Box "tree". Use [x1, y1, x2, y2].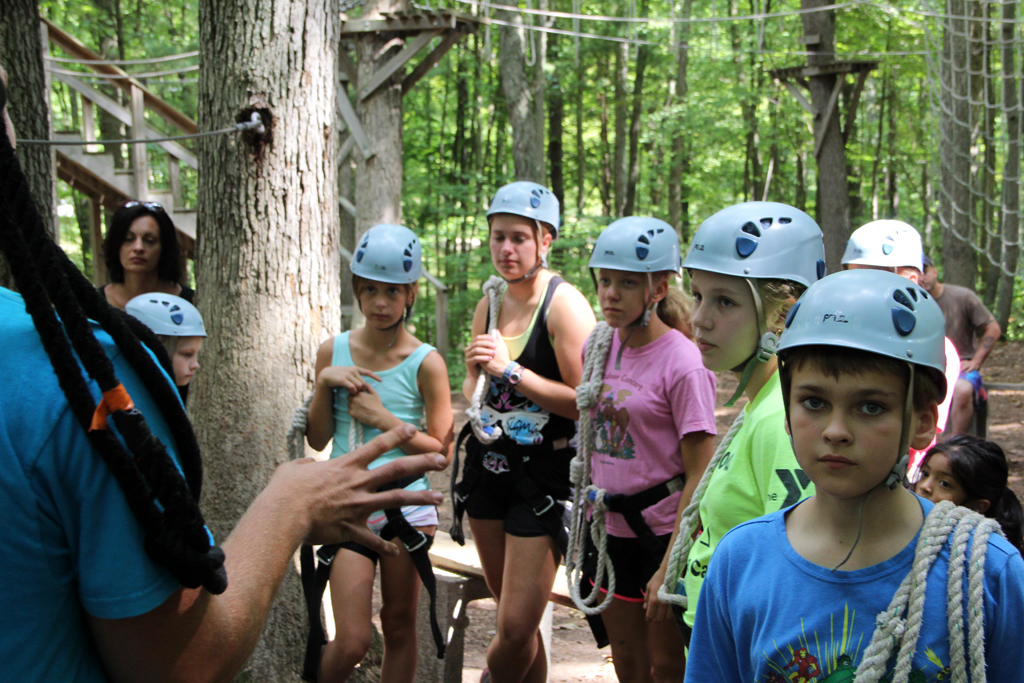
[769, 0, 898, 262].
